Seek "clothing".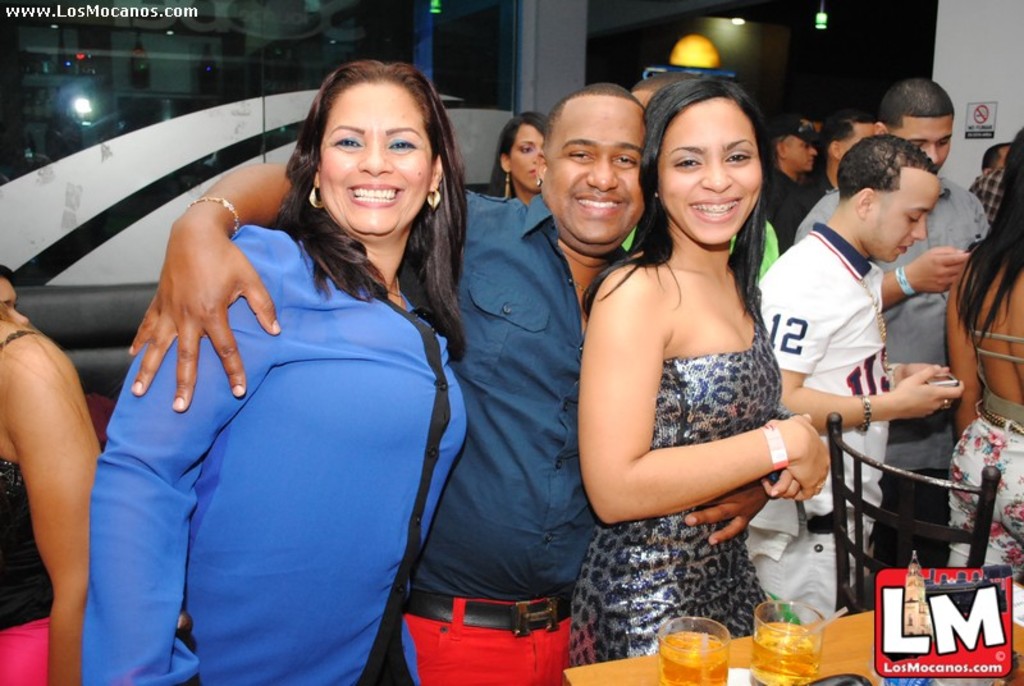
410, 187, 598, 590.
